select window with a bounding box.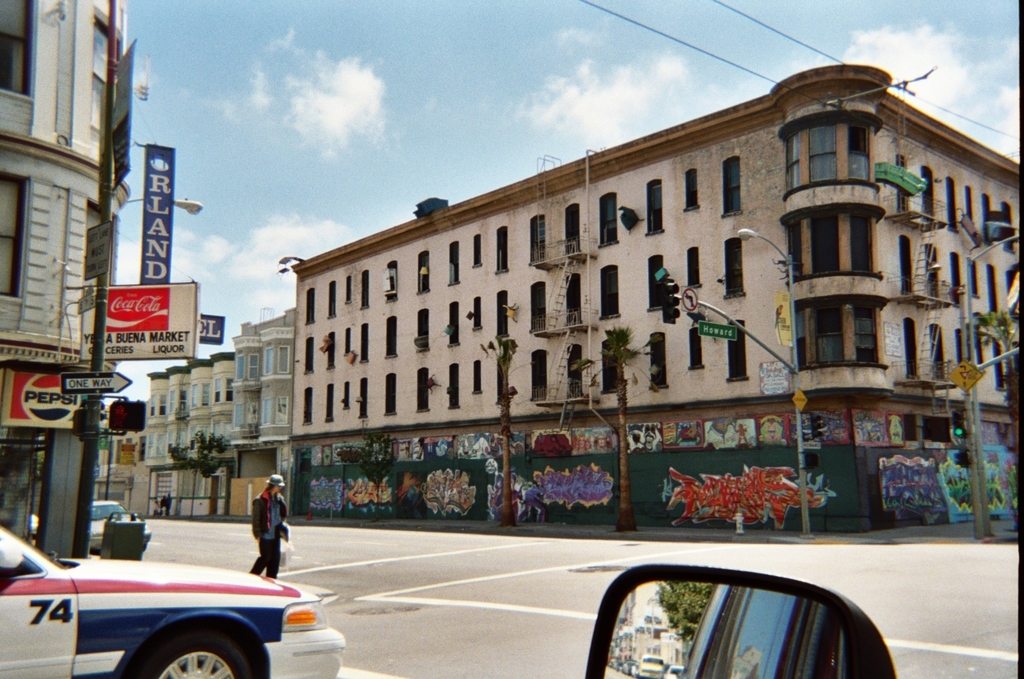
[left=566, top=342, right=586, bottom=403].
